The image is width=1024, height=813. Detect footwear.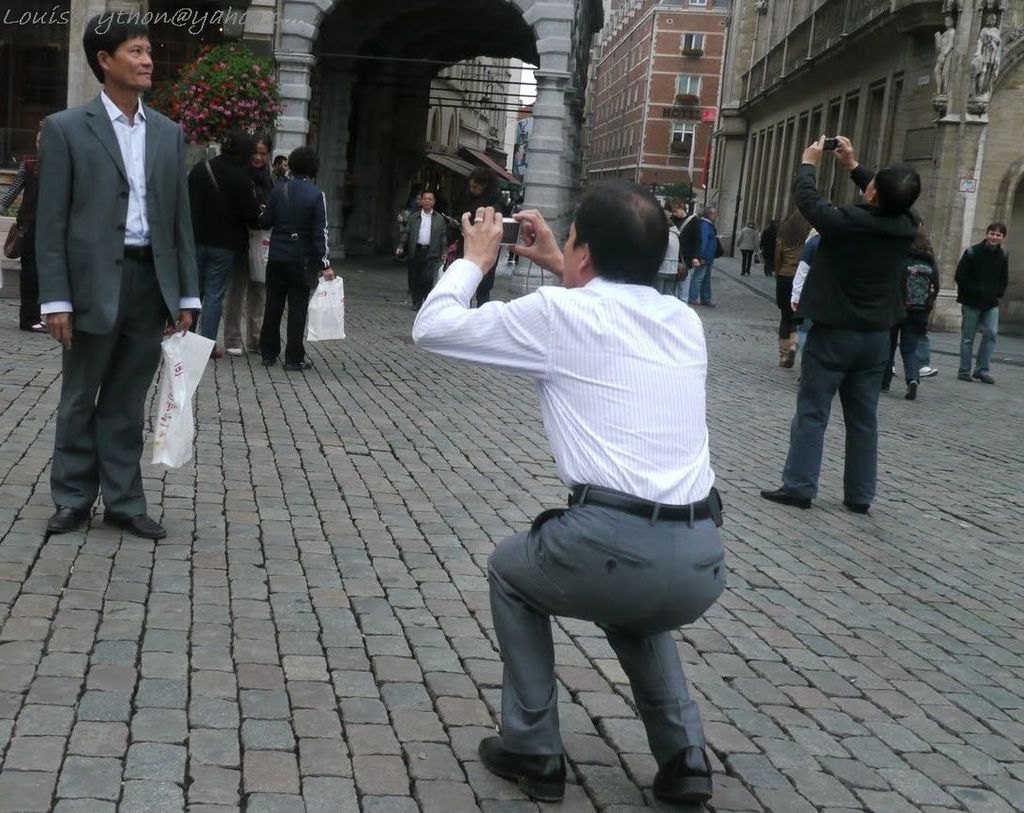
Detection: select_region(287, 362, 315, 371).
